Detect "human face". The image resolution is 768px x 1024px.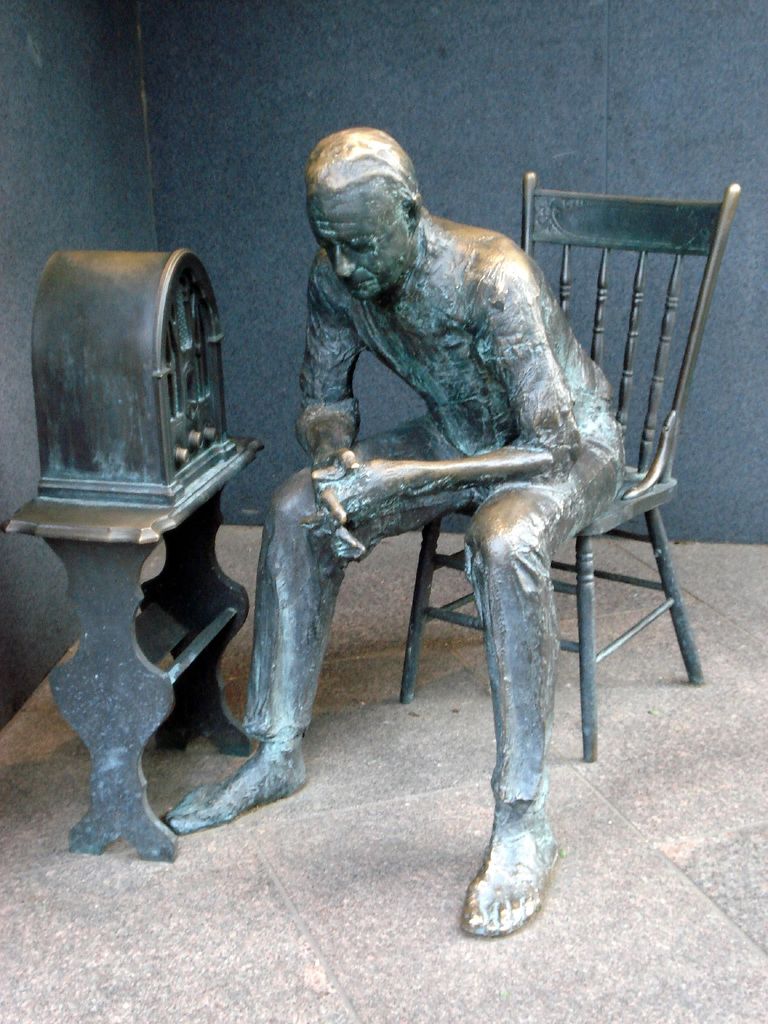
crop(308, 183, 411, 295).
